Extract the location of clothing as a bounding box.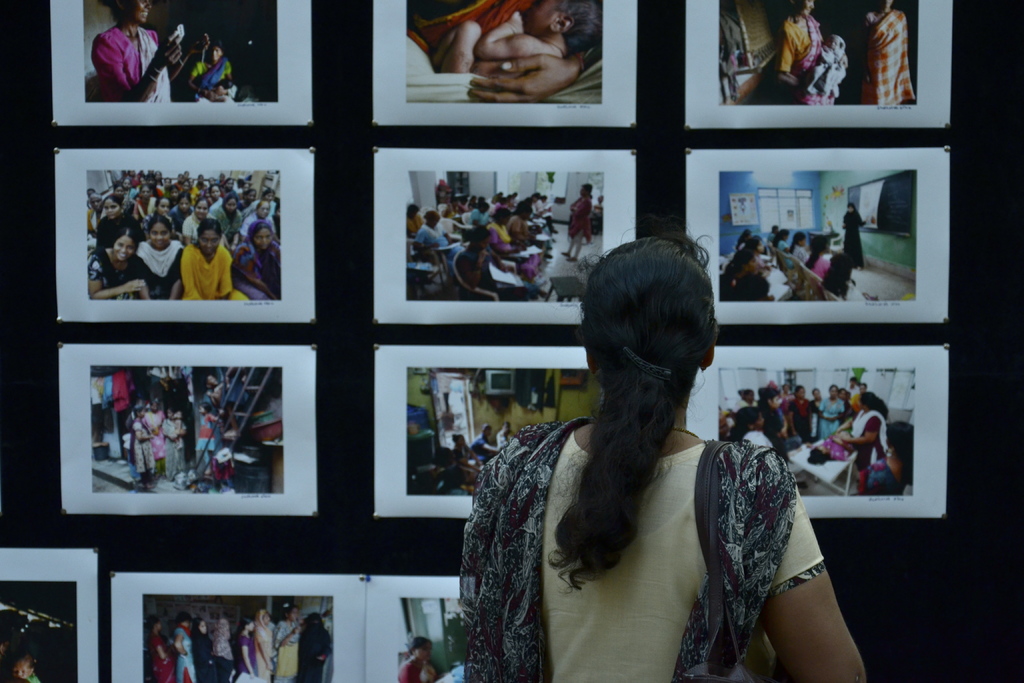
{"x1": 464, "y1": 432, "x2": 498, "y2": 467}.
